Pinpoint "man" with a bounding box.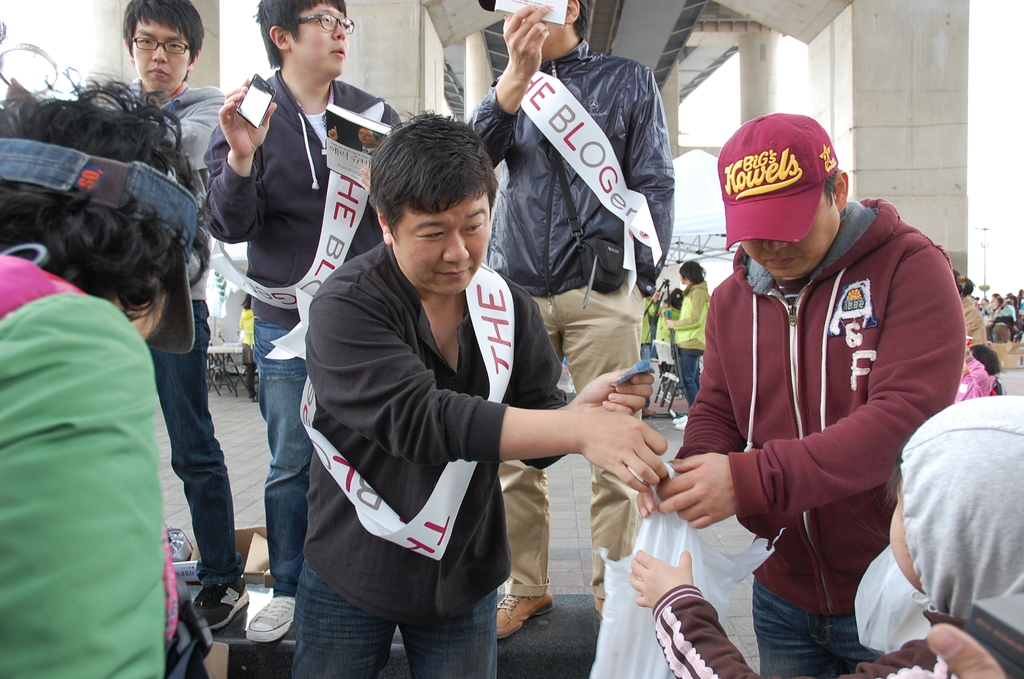
detection(201, 0, 410, 640).
